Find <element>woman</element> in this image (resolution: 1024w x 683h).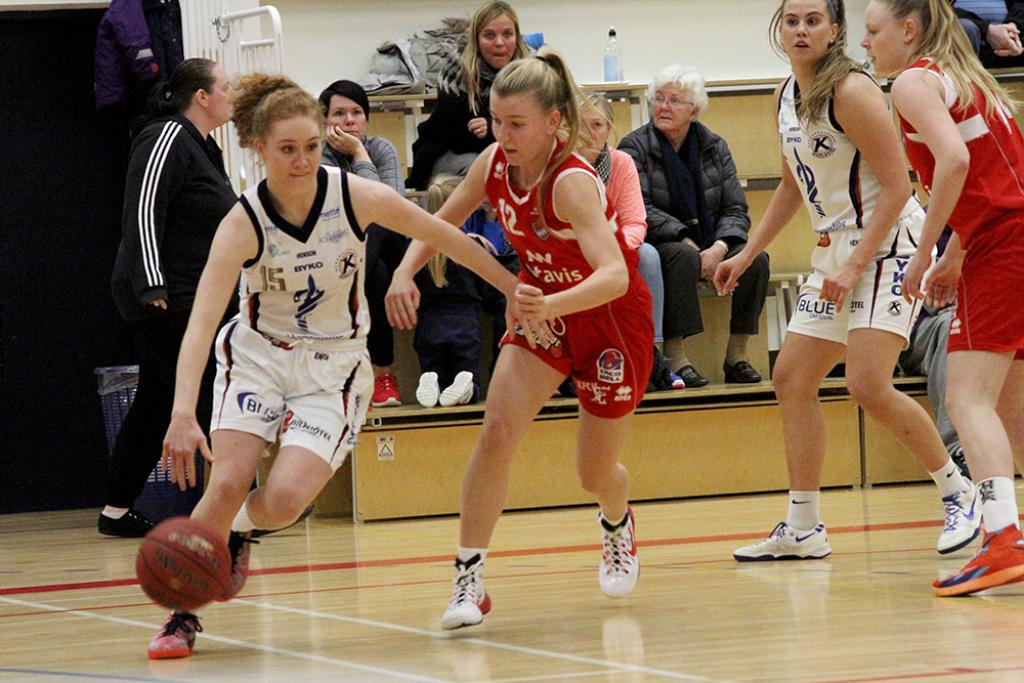
(x1=402, y1=171, x2=514, y2=404).
